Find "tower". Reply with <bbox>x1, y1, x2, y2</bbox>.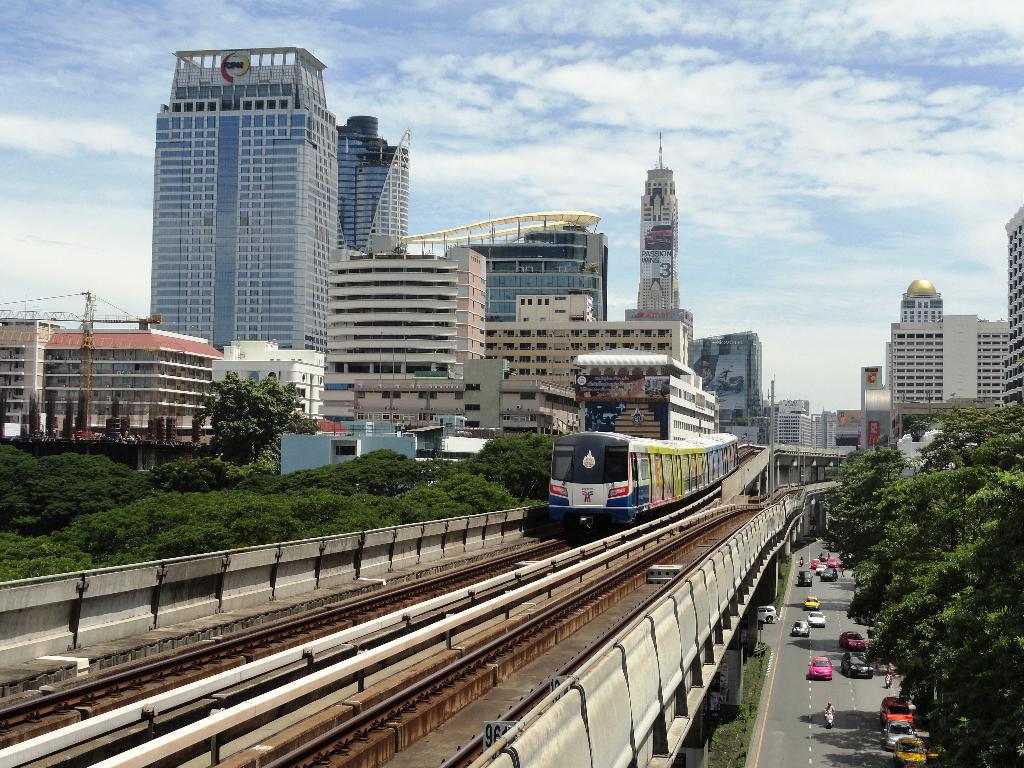
<bbox>630, 130, 689, 315</bbox>.
